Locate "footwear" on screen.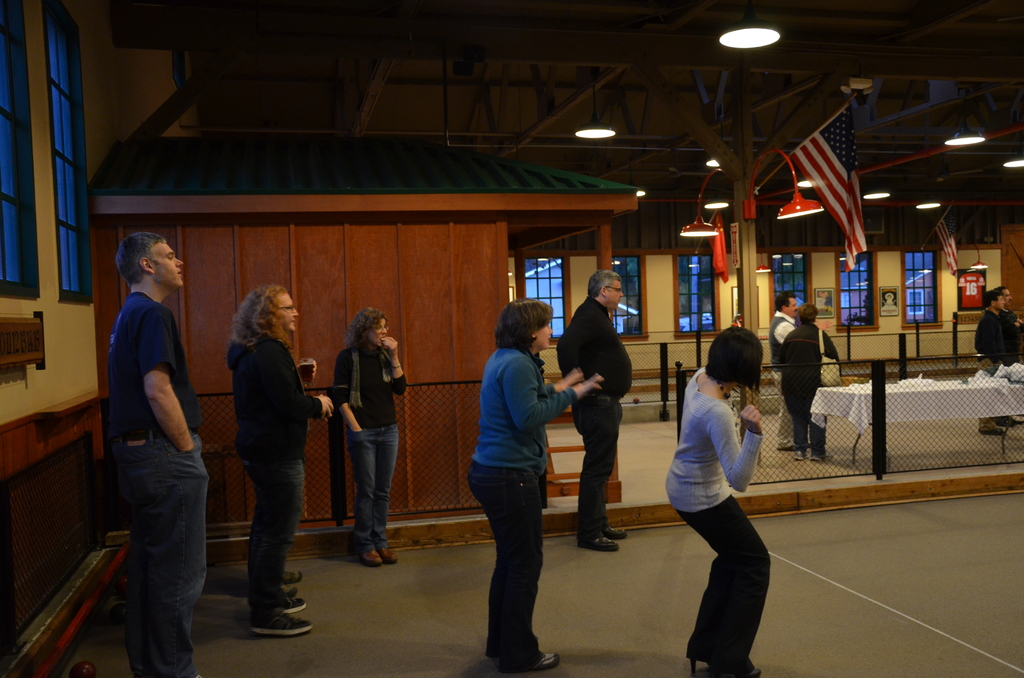
On screen at 583/535/617/553.
